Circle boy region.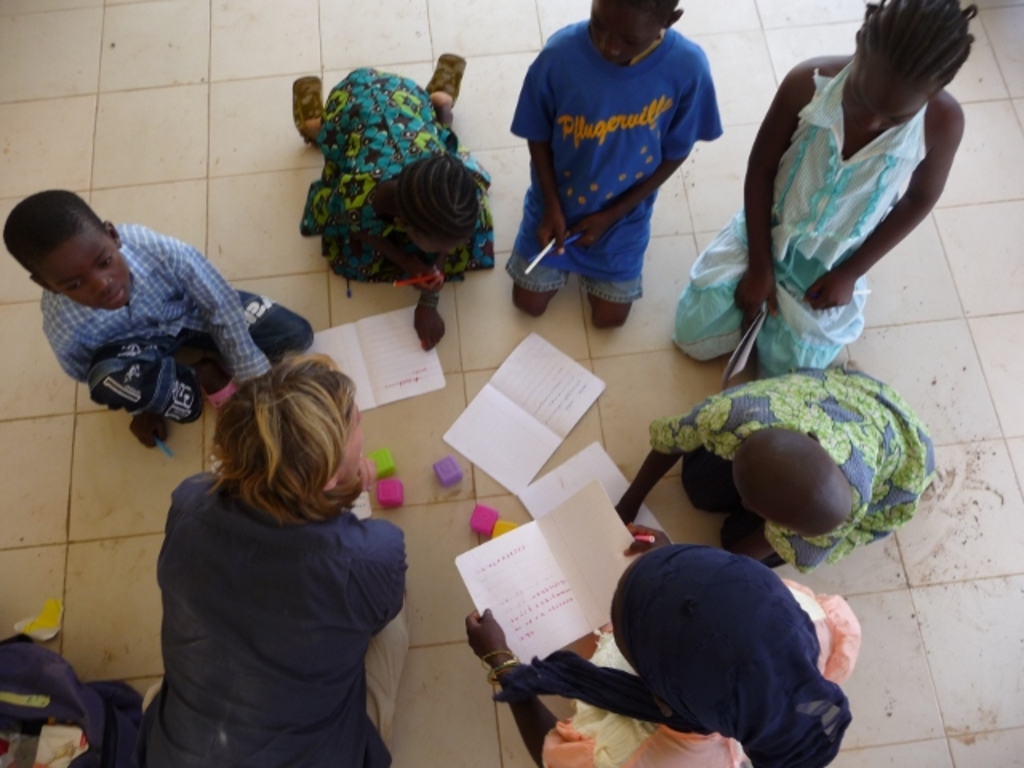
Region: select_region(616, 366, 936, 571).
